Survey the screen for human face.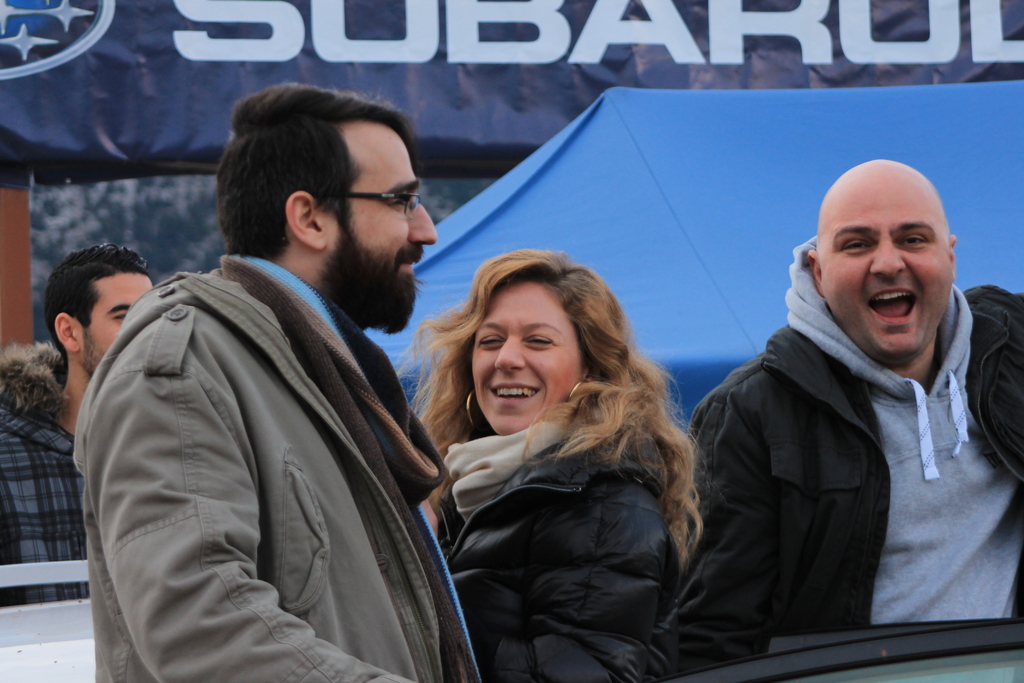
Survey found: (77,273,152,377).
